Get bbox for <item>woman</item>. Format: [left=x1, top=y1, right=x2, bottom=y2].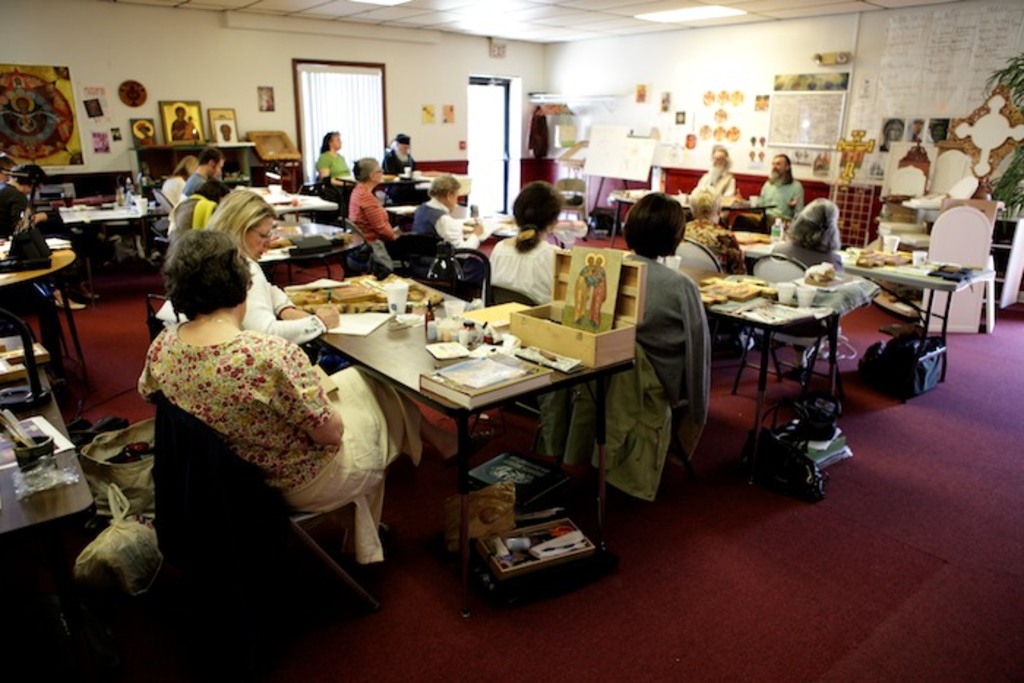
[left=411, top=173, right=487, bottom=254].
